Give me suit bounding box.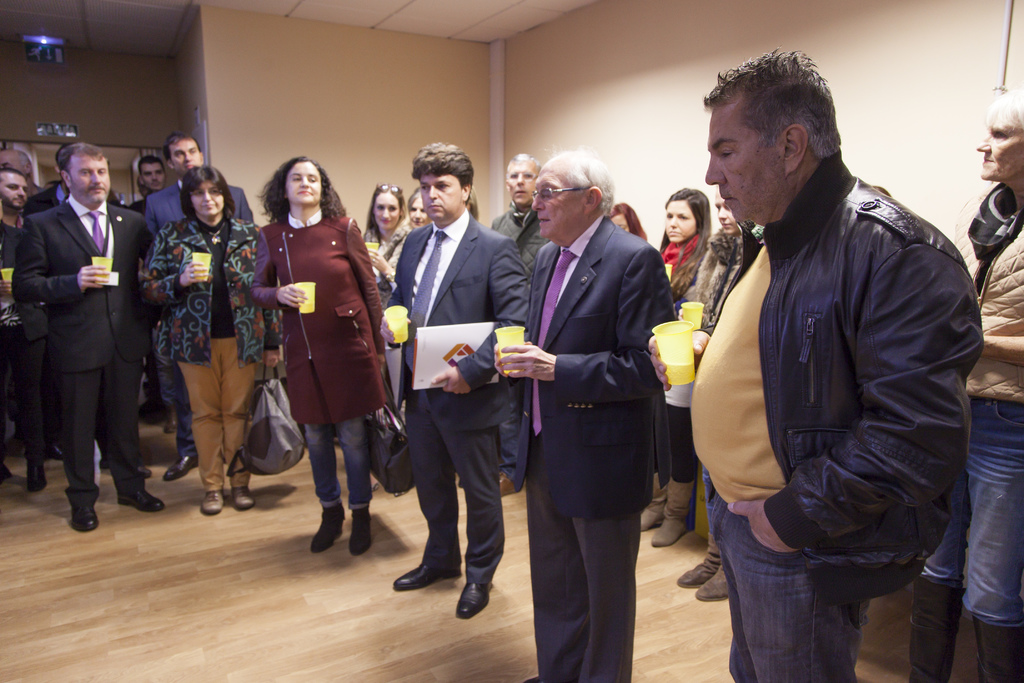
x1=529 y1=210 x2=676 y2=682.
